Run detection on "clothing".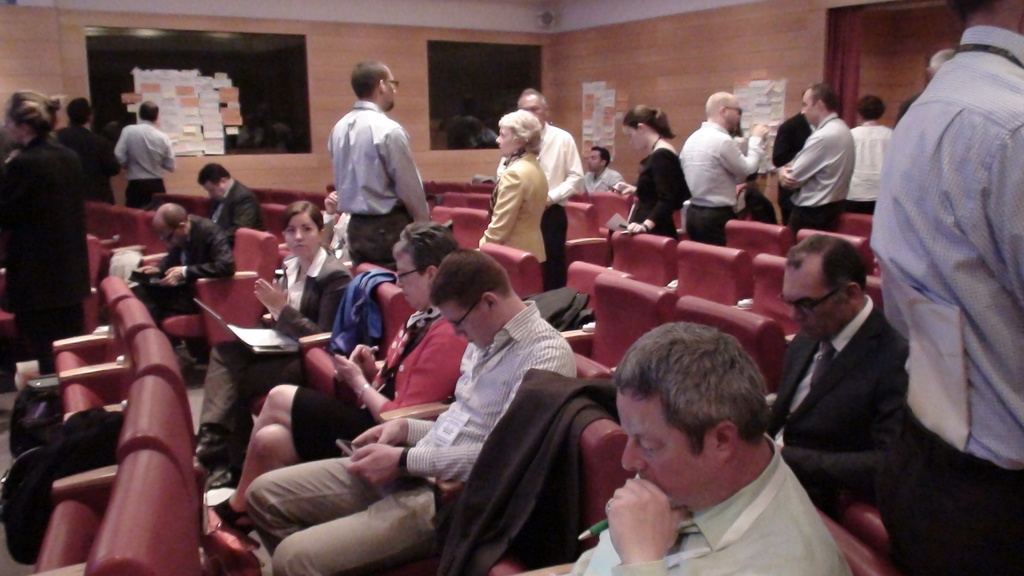
Result: crop(758, 289, 927, 552).
